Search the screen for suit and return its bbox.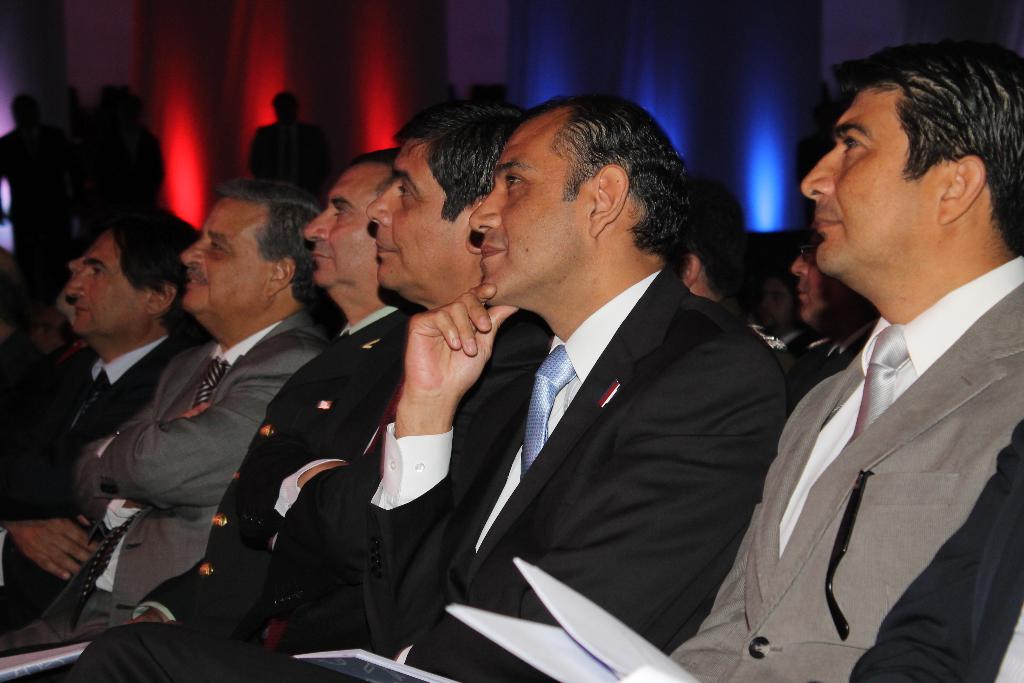
Found: {"x1": 0, "y1": 298, "x2": 324, "y2": 668}.
